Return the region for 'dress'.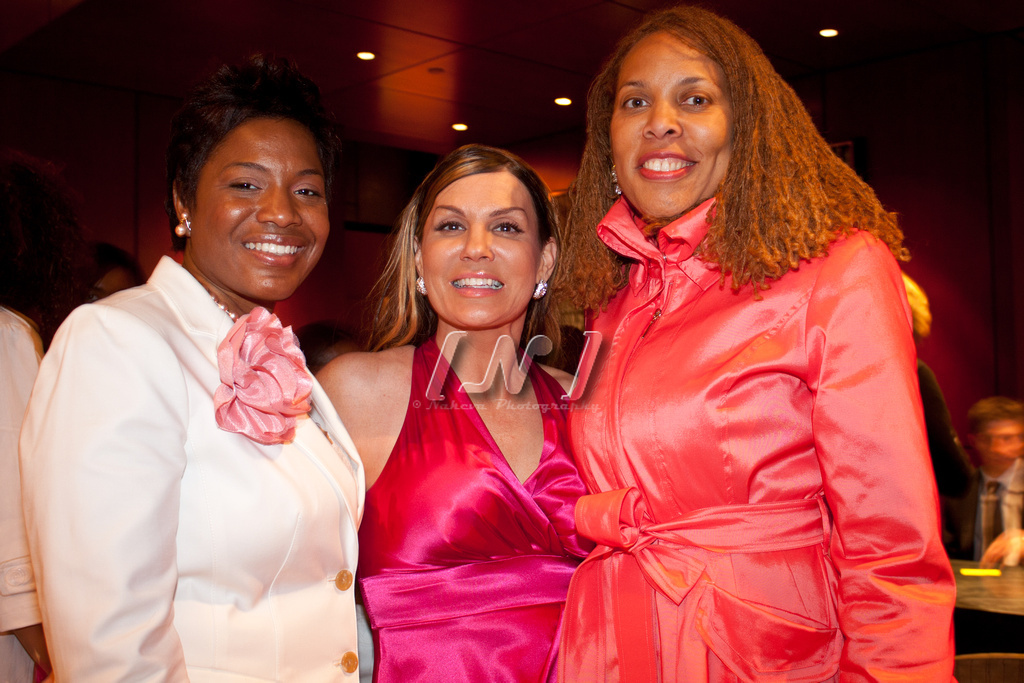
box=[557, 192, 959, 682].
